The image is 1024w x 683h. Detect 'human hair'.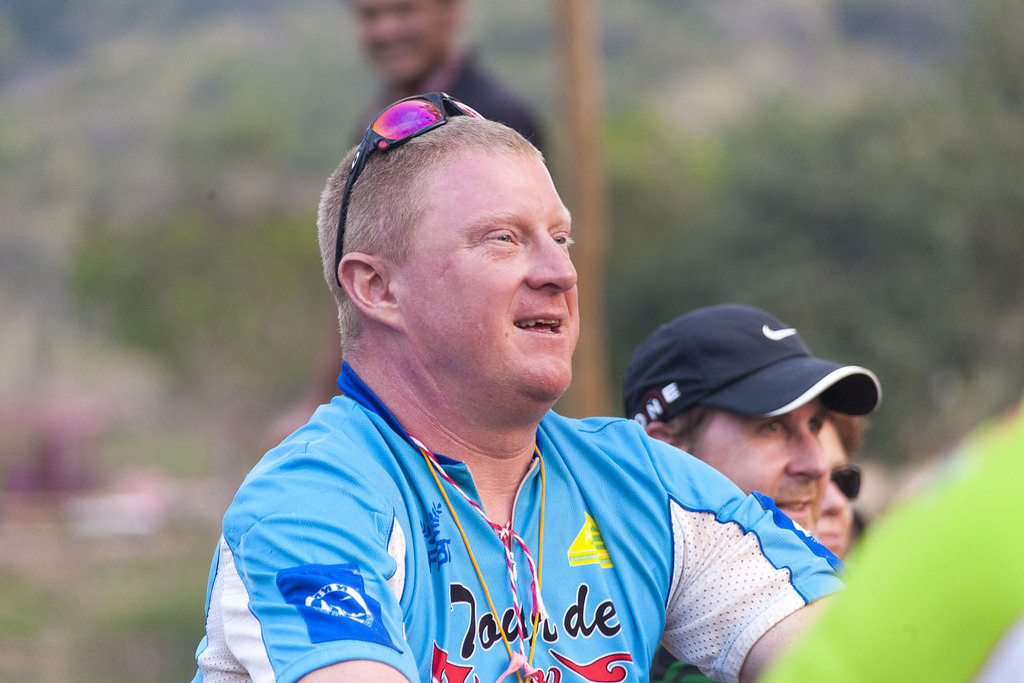
Detection: <region>825, 414, 864, 456</region>.
